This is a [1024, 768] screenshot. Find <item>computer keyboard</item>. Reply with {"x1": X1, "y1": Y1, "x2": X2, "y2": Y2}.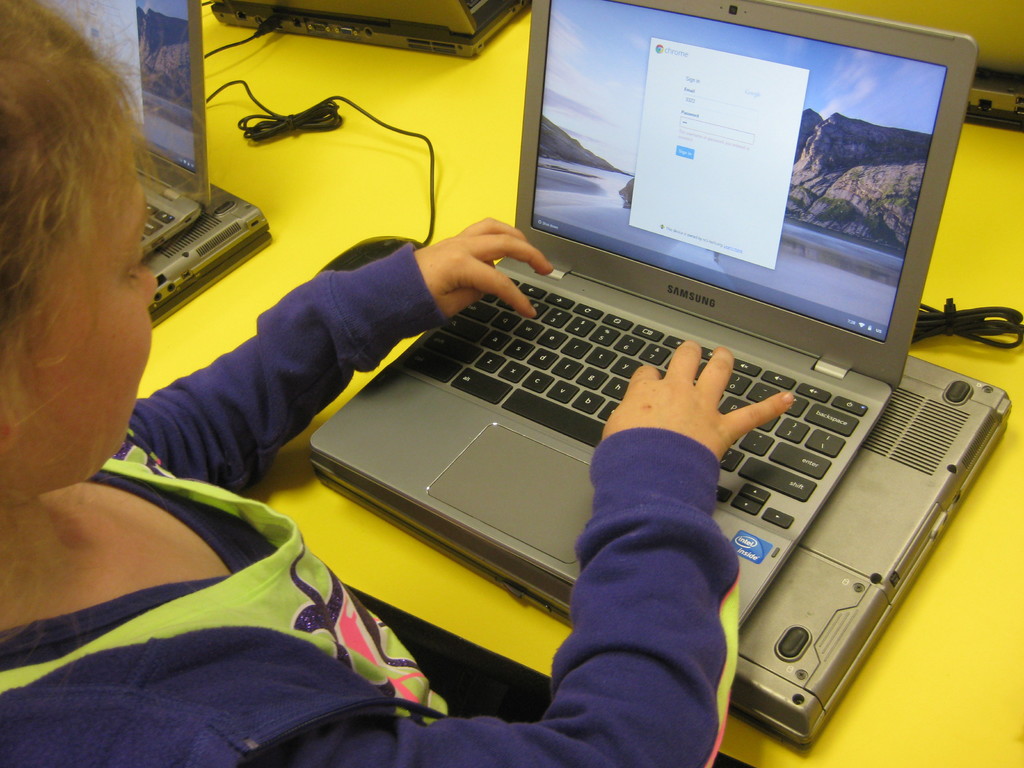
{"x1": 397, "y1": 271, "x2": 870, "y2": 532}.
